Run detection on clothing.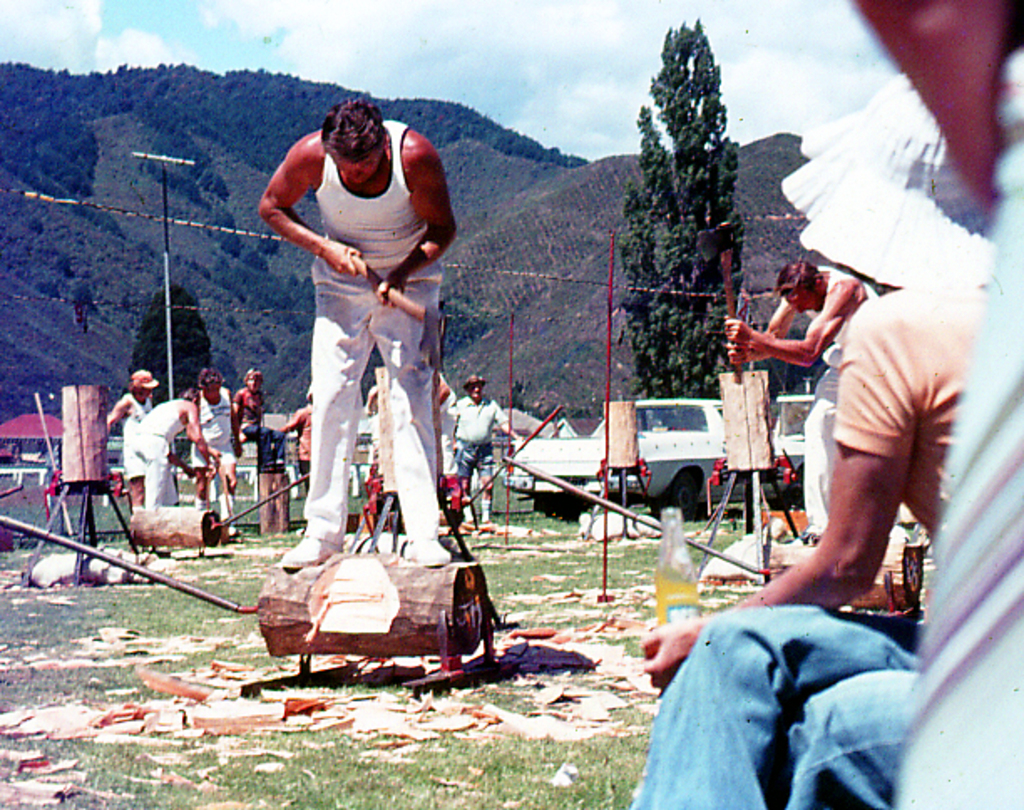
Result: bbox=(124, 390, 184, 502).
